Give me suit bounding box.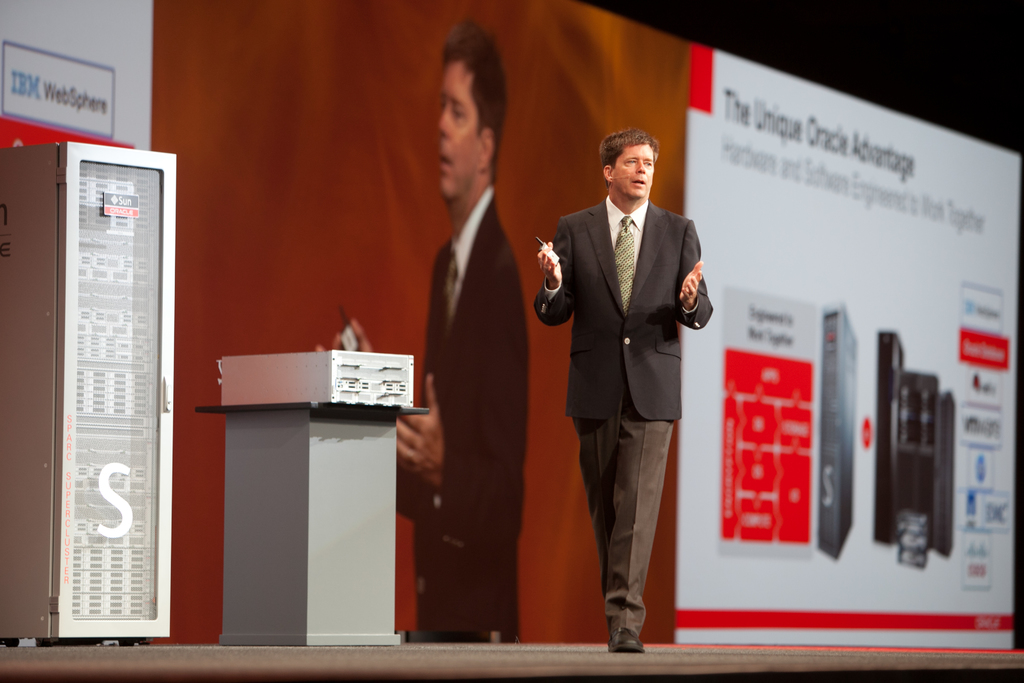
516 144 694 633.
